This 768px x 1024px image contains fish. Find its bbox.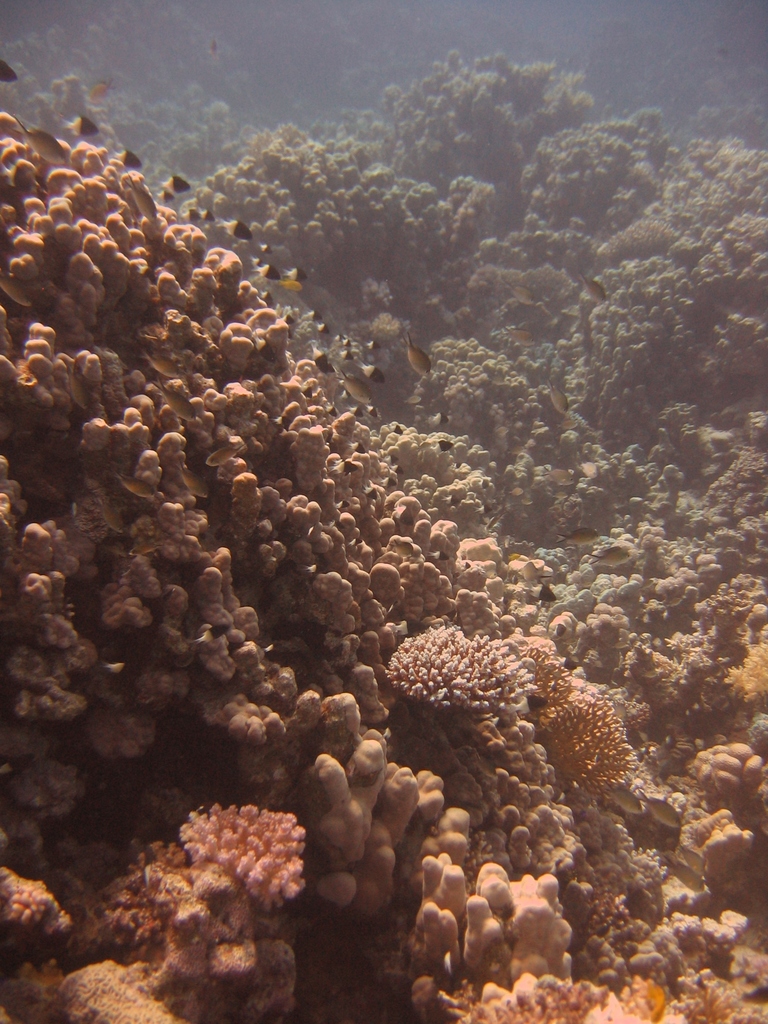
box(296, 384, 312, 402).
